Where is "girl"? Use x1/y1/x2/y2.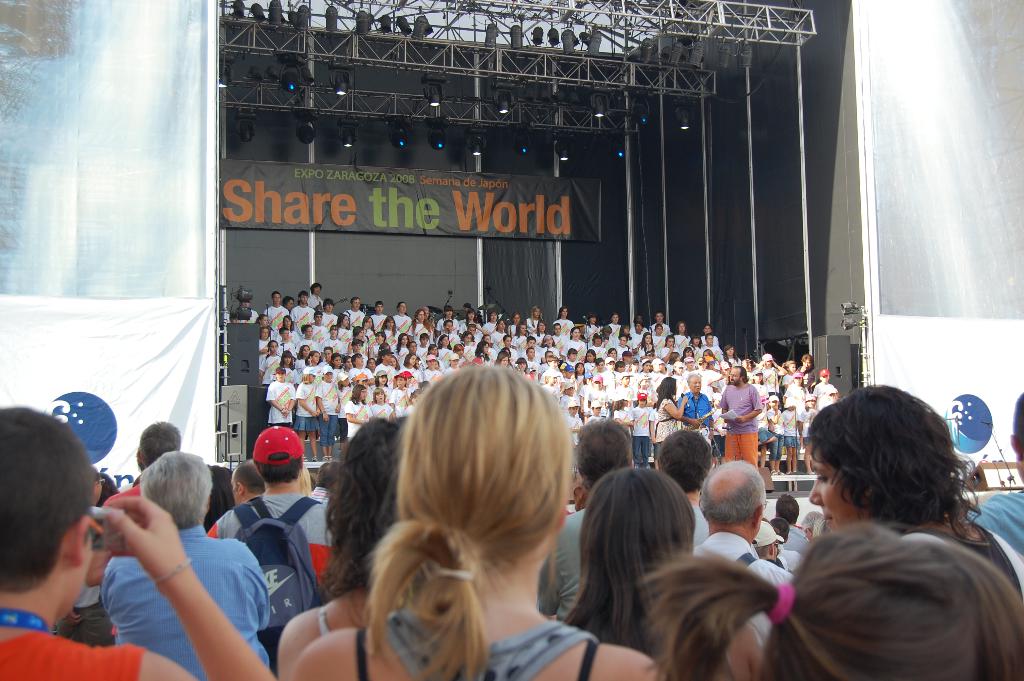
406/341/419/353.
